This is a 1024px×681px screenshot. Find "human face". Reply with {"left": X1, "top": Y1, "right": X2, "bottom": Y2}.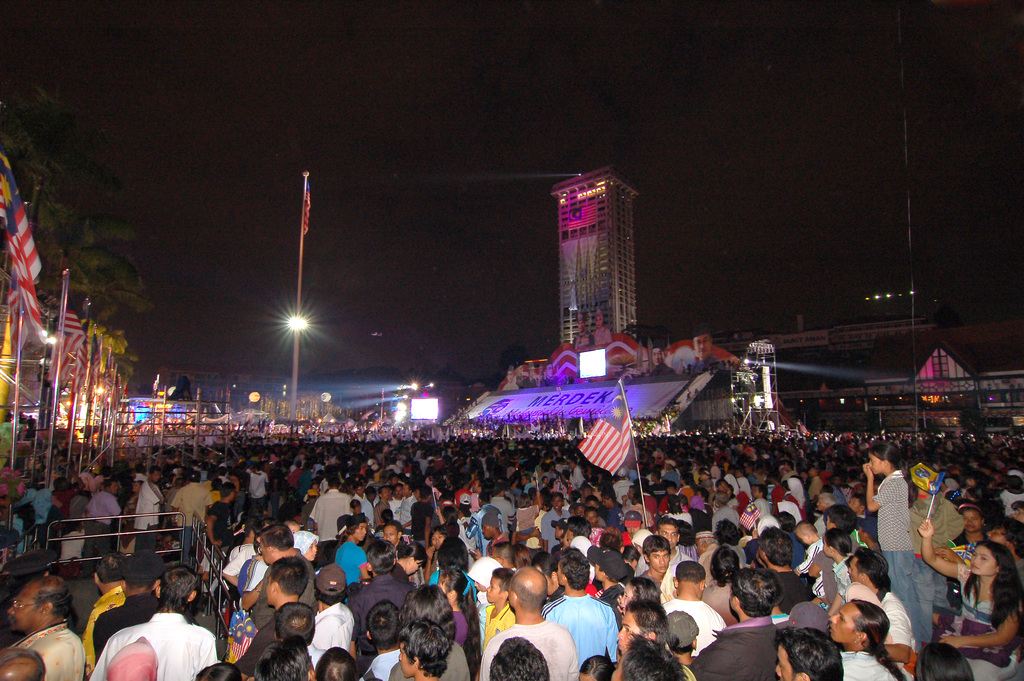
{"left": 796, "top": 532, "right": 810, "bottom": 544}.
